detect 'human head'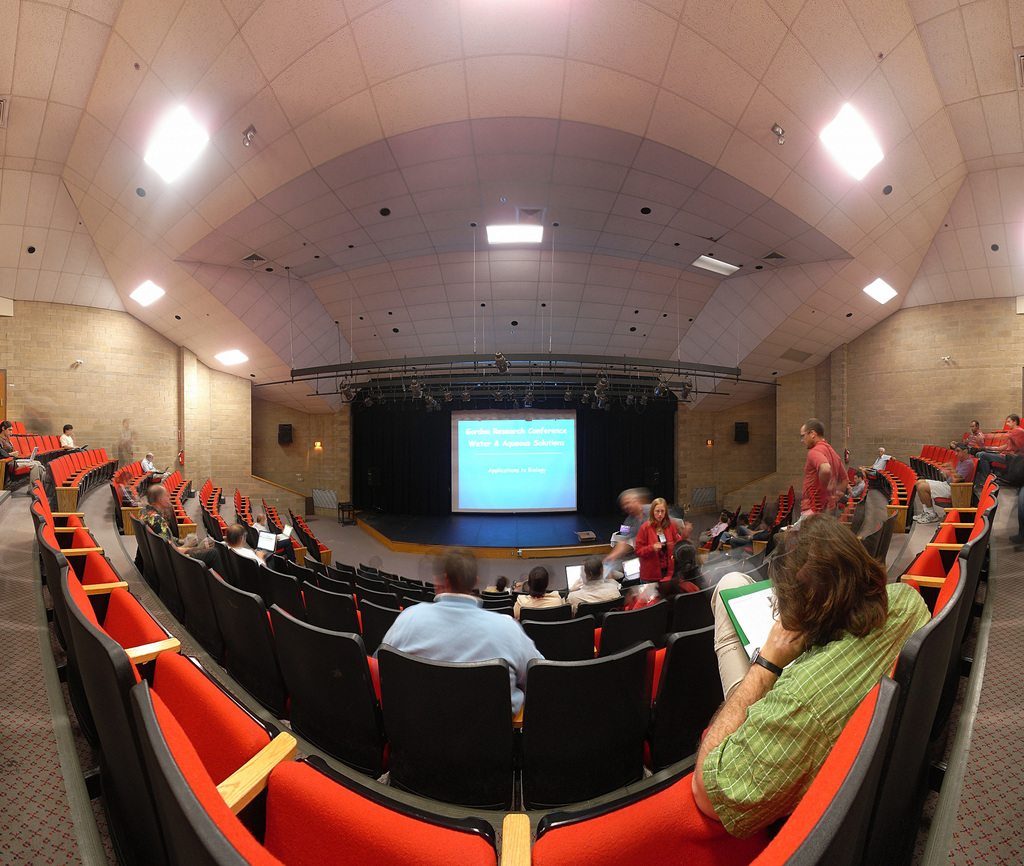
(527, 564, 550, 598)
